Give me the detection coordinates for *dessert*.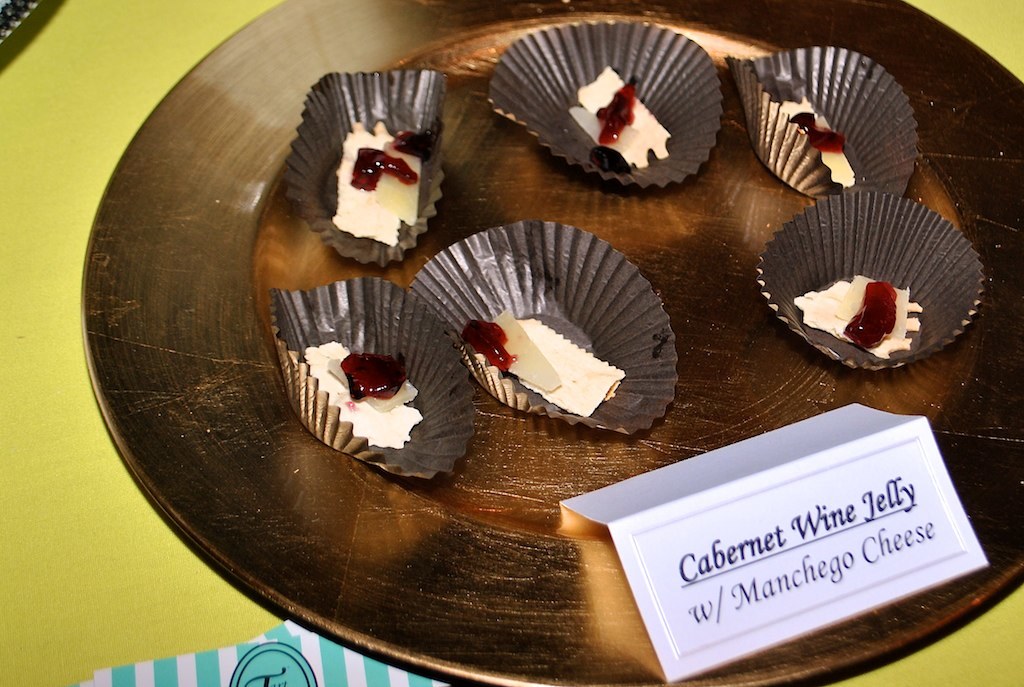
(333, 112, 427, 244).
